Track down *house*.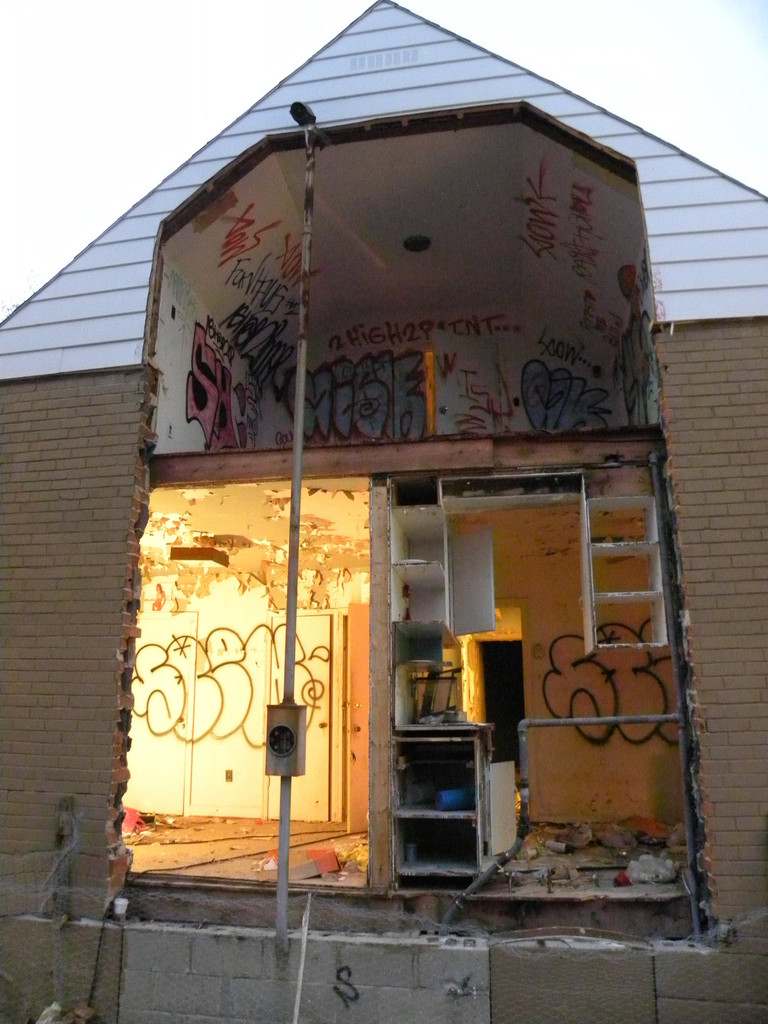
Tracked to bbox=[0, 0, 767, 1023].
